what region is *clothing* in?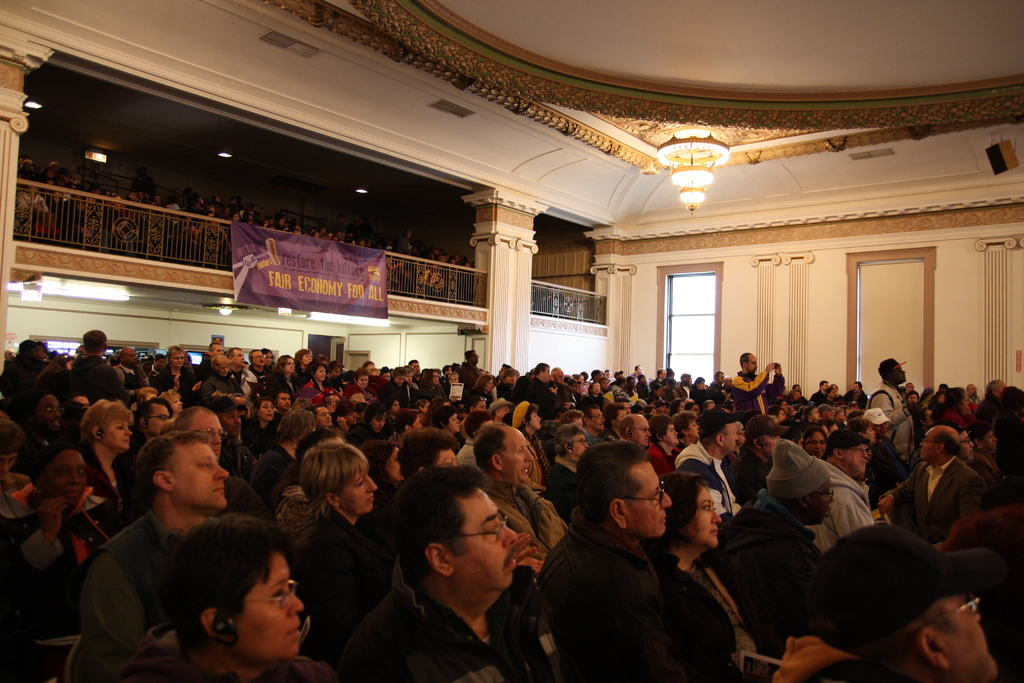
(x1=667, y1=390, x2=680, y2=402).
